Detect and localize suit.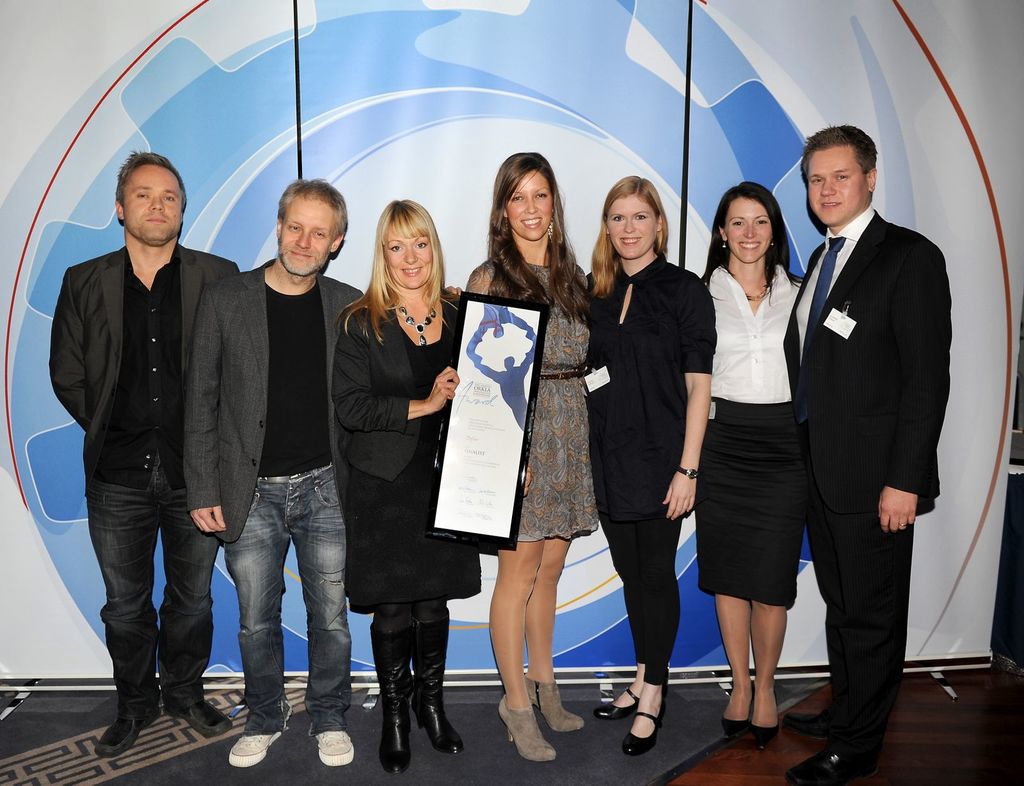
Localized at [794, 124, 950, 759].
